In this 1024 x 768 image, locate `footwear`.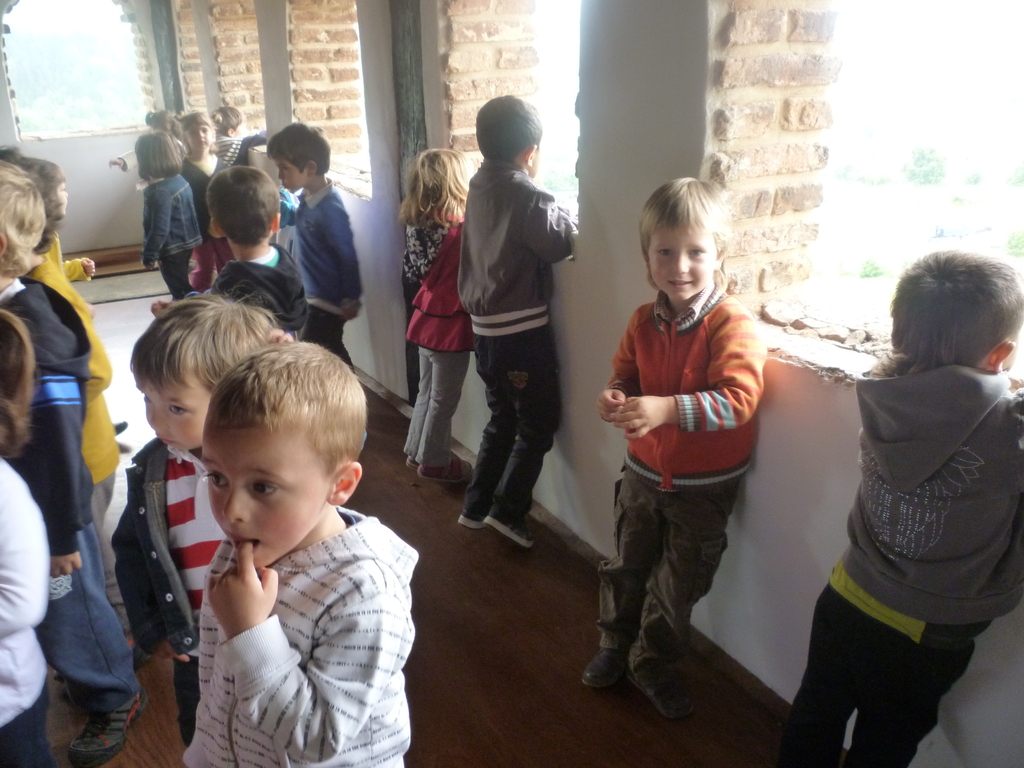
Bounding box: box(452, 498, 486, 536).
